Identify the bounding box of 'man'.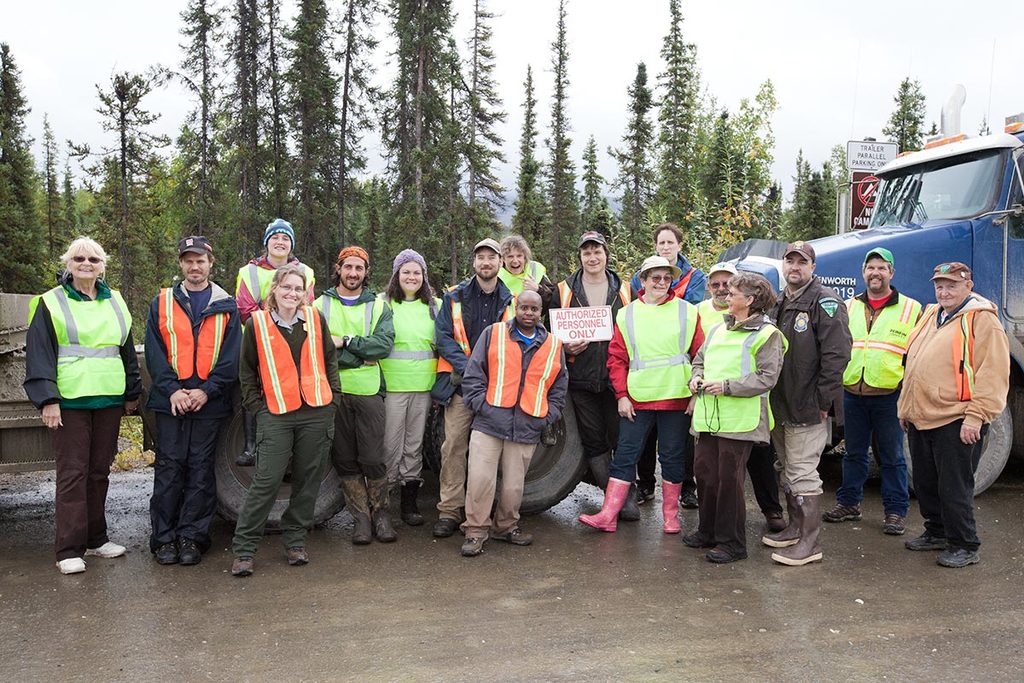
crop(766, 239, 852, 550).
